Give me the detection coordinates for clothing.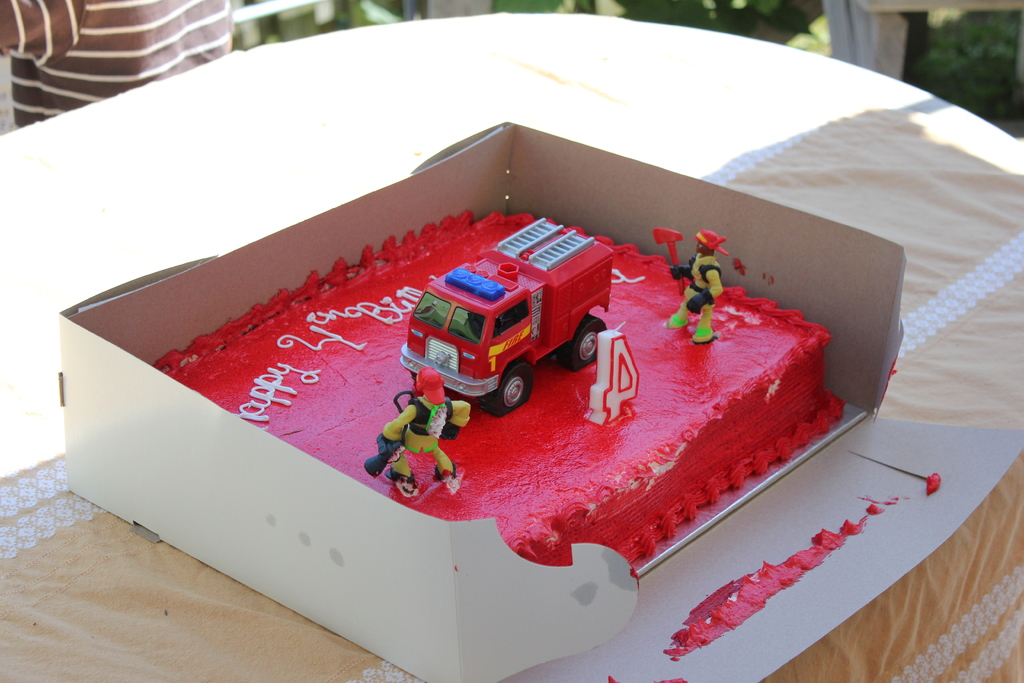
[381, 395, 472, 481].
